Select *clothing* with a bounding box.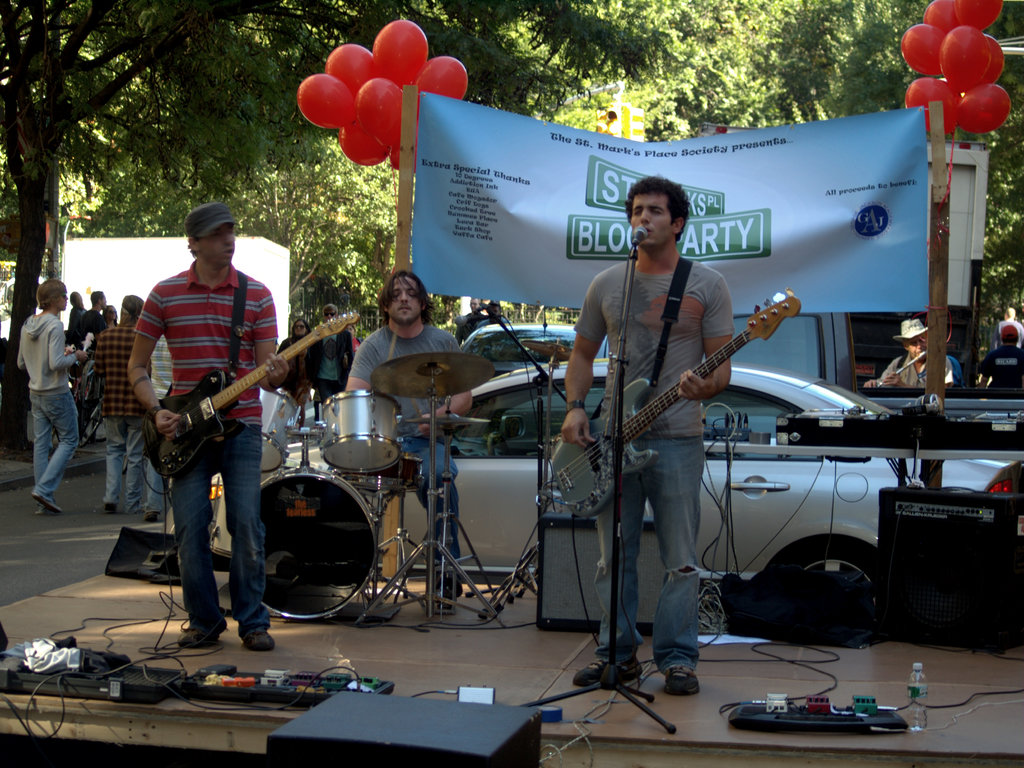
x1=999, y1=315, x2=1023, y2=344.
